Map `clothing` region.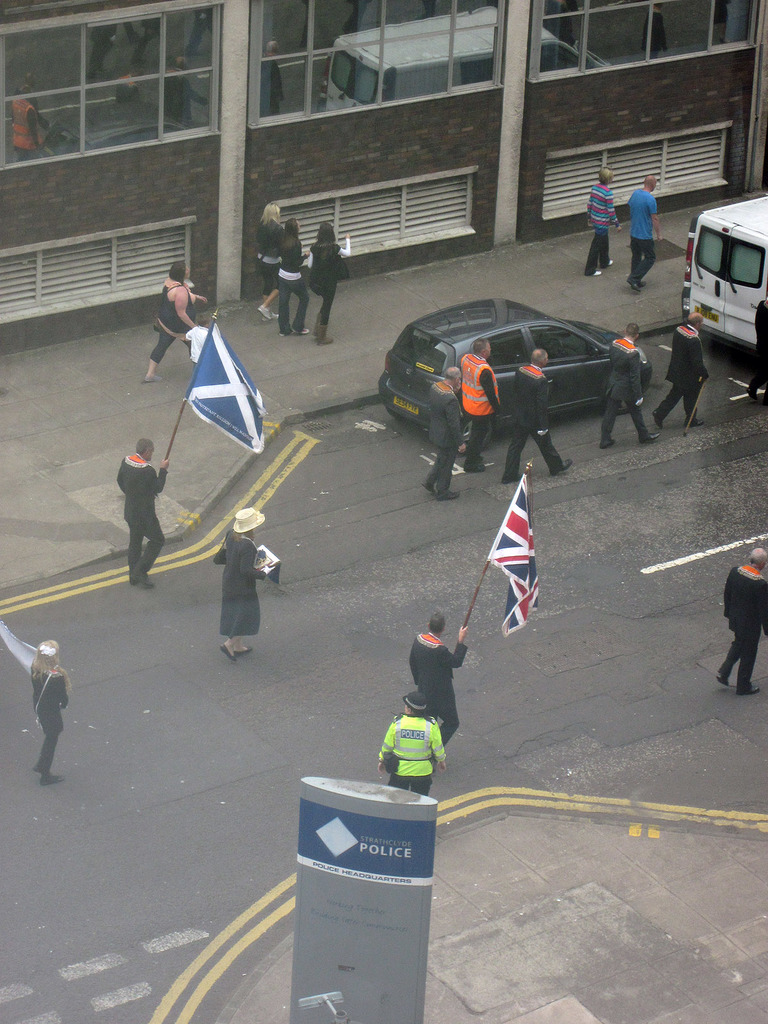
Mapped to l=256, t=223, r=284, b=292.
